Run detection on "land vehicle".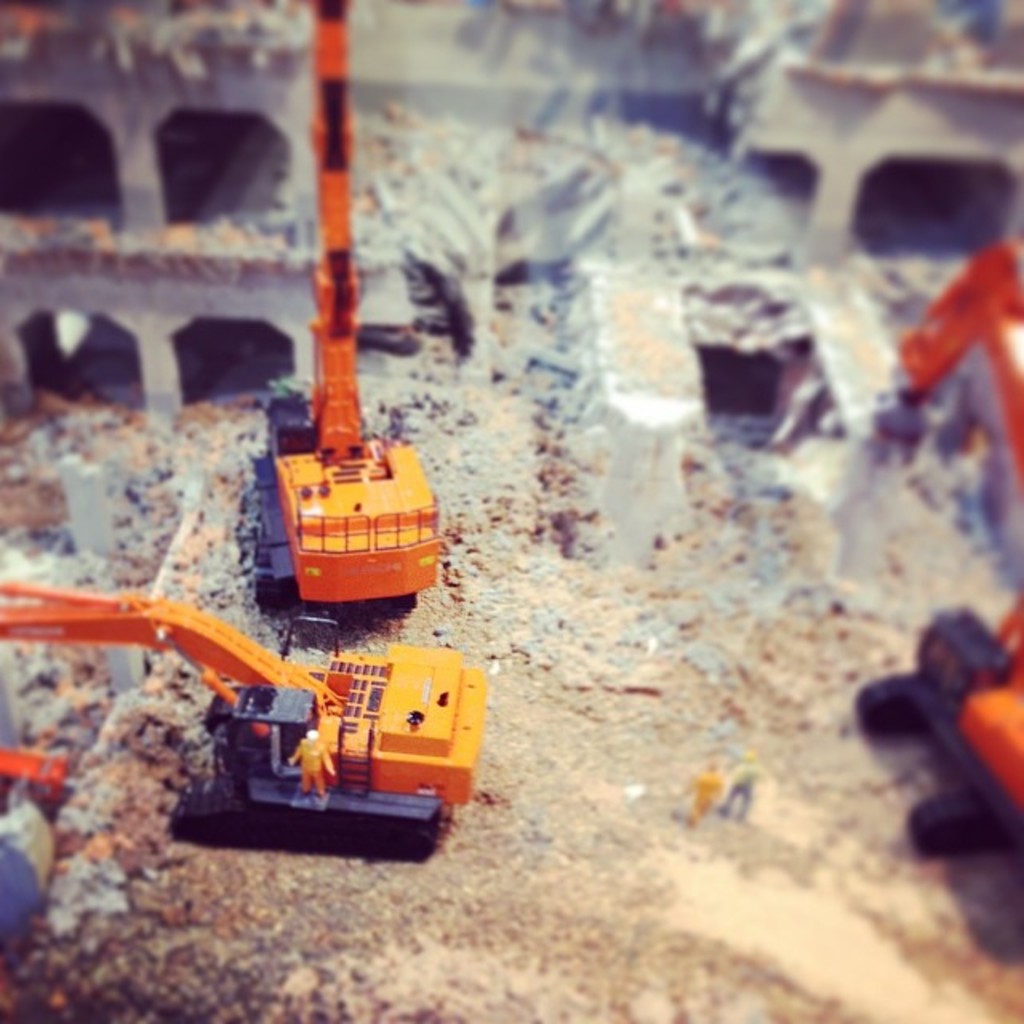
Result: [251,0,445,616].
